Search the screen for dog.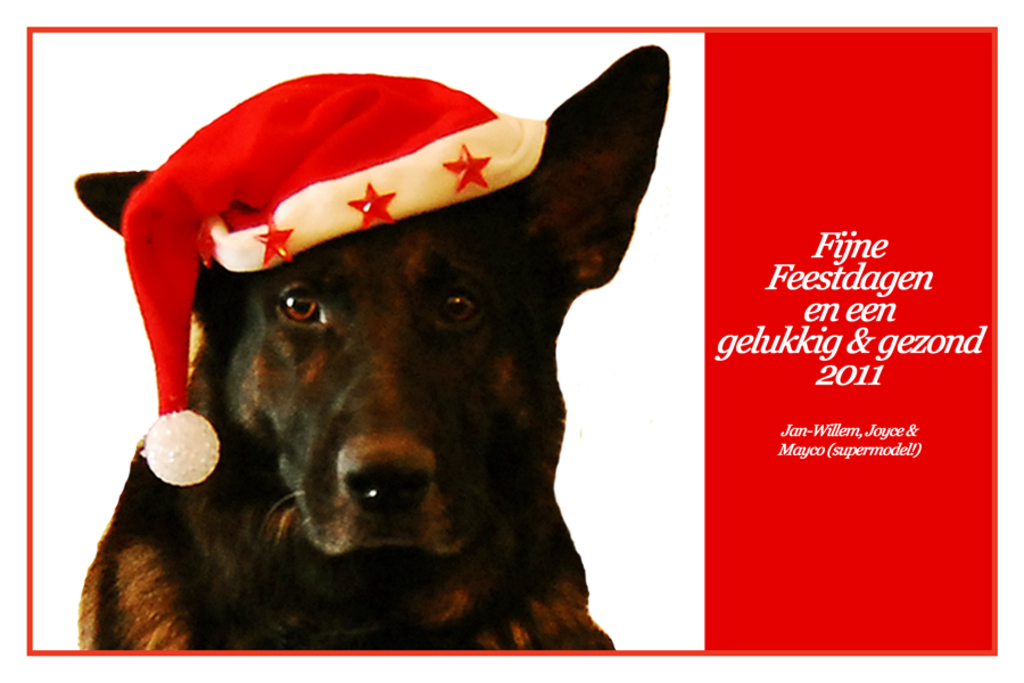
Found at <box>71,44,658,668</box>.
